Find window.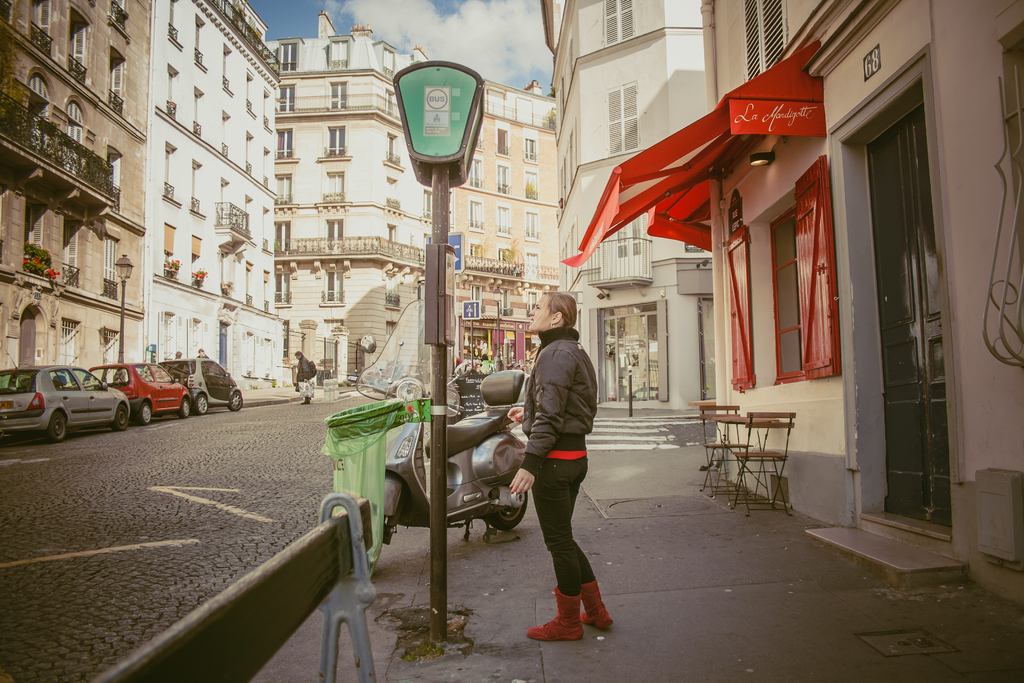
x1=323 y1=78 x2=349 y2=110.
